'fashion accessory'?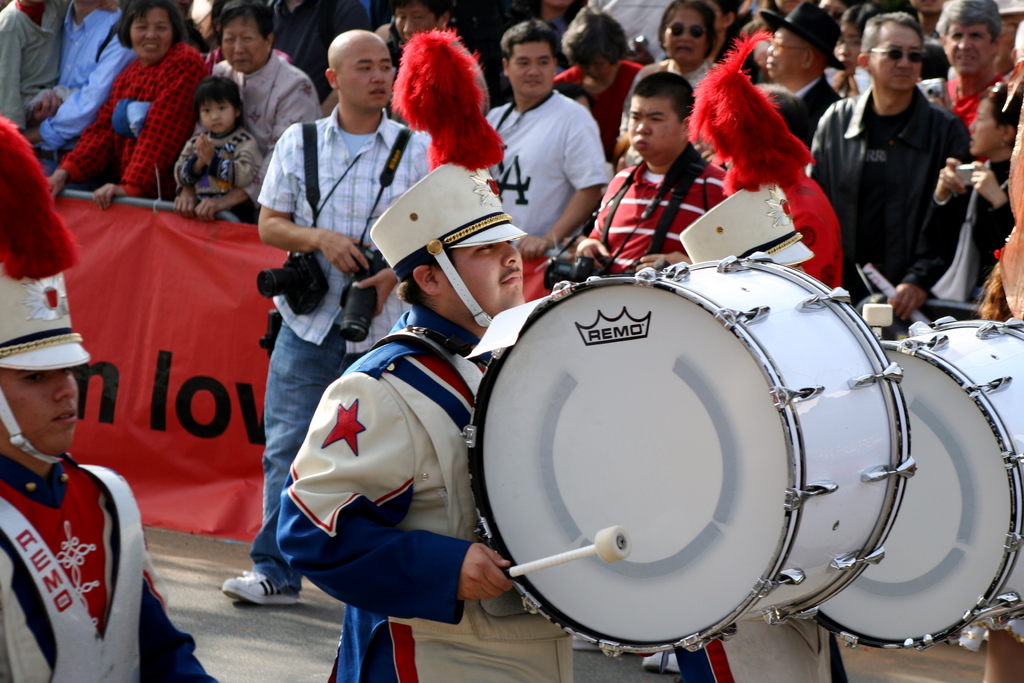
{"left": 223, "top": 570, "right": 299, "bottom": 607}
